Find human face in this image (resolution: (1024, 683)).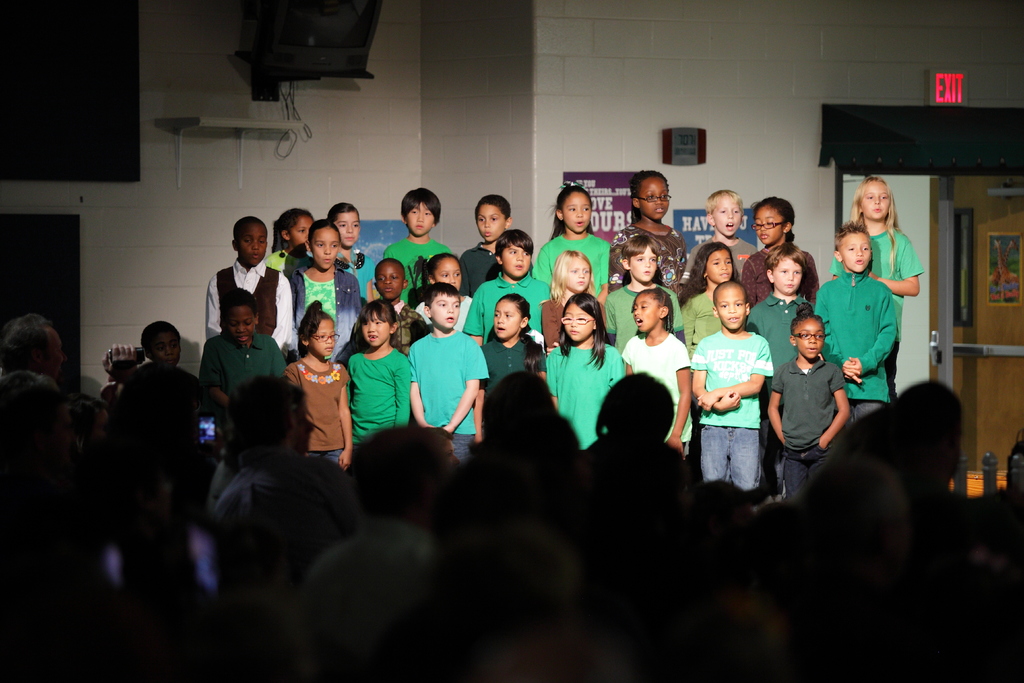
150 335 179 361.
